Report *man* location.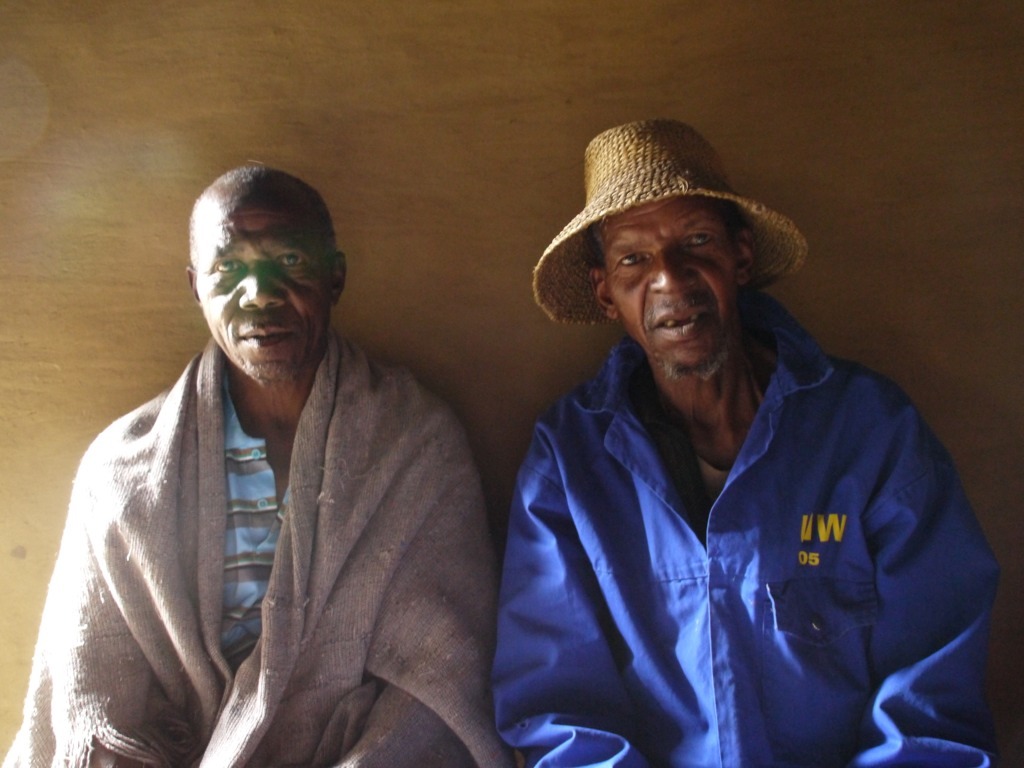
Report: BBox(48, 138, 532, 758).
